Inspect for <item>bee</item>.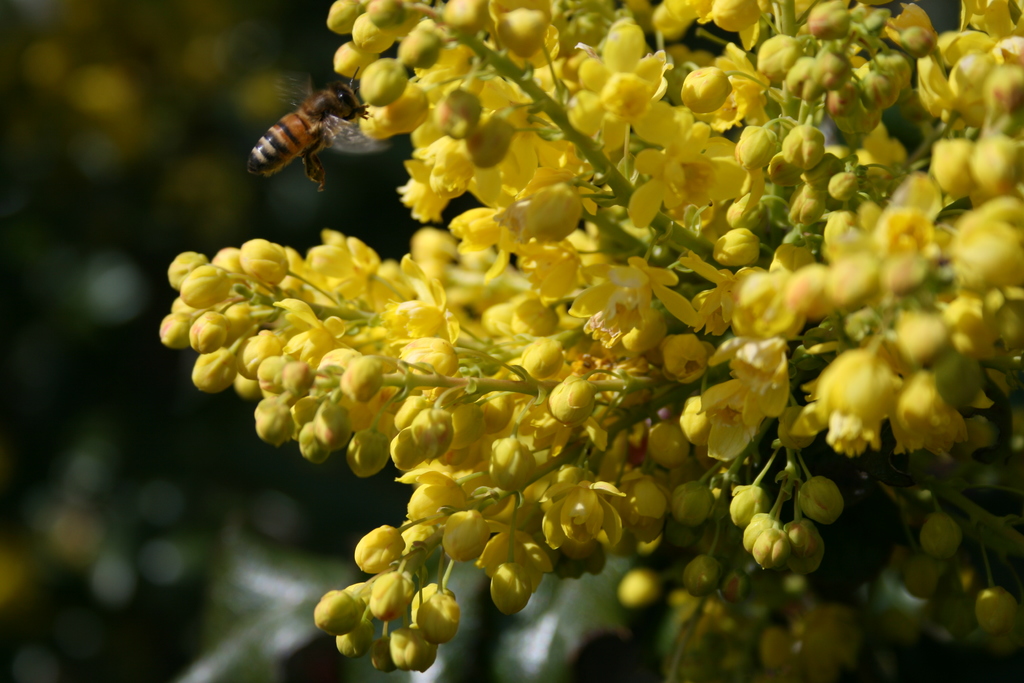
Inspection: 237 63 396 191.
